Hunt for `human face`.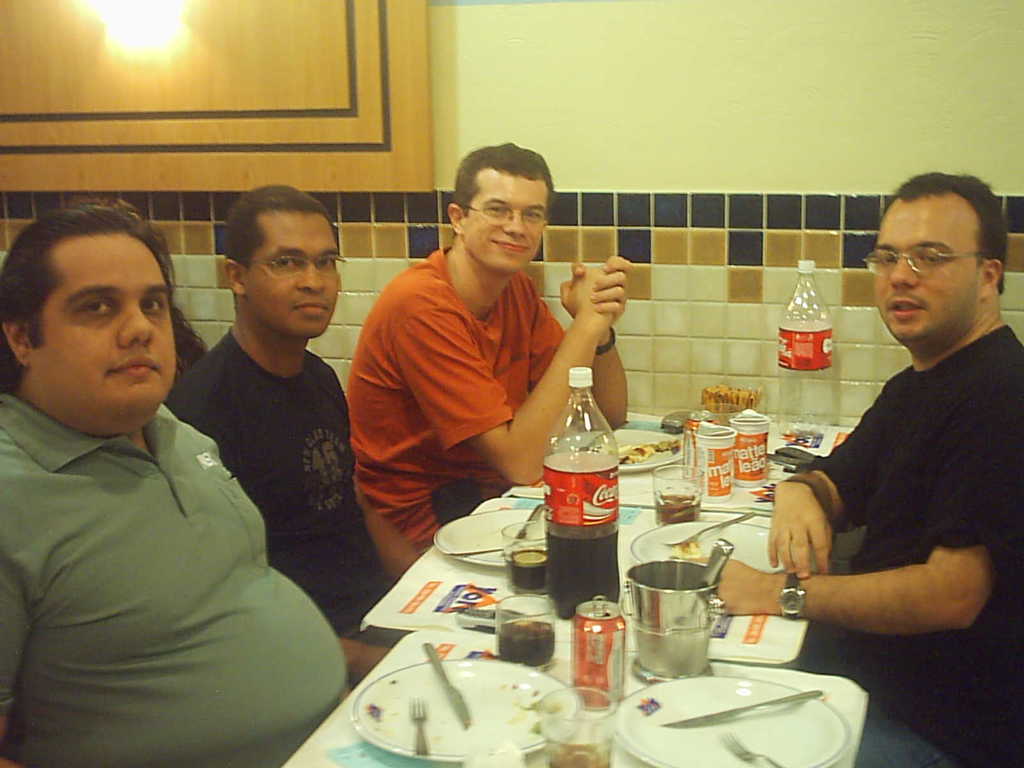
Hunted down at rect(31, 230, 180, 437).
